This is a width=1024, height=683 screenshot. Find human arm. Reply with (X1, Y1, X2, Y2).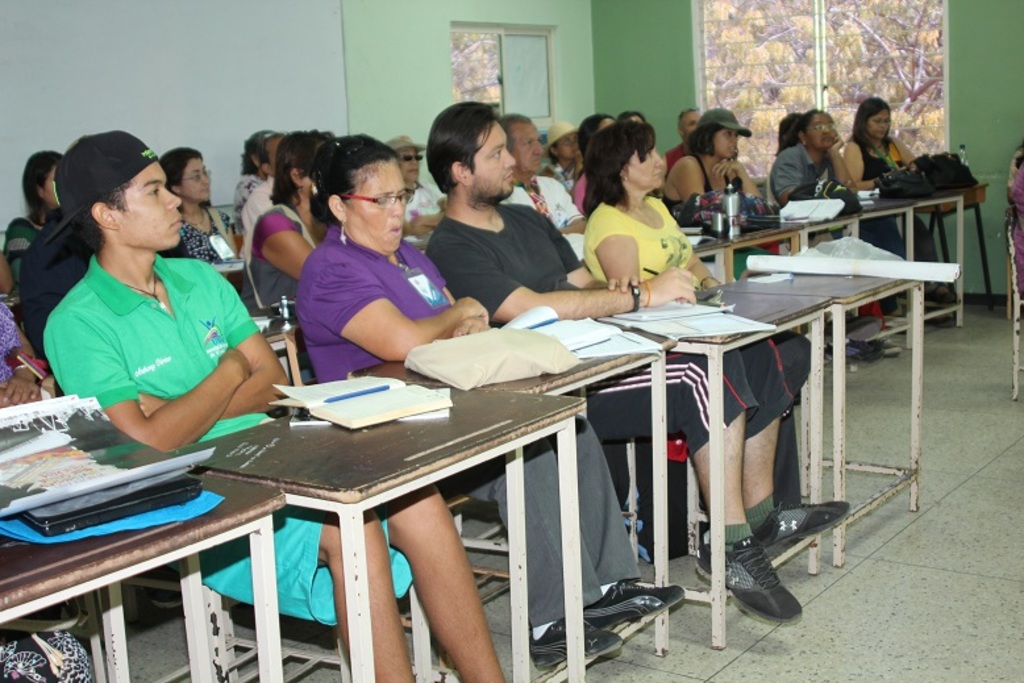
(713, 155, 763, 205).
